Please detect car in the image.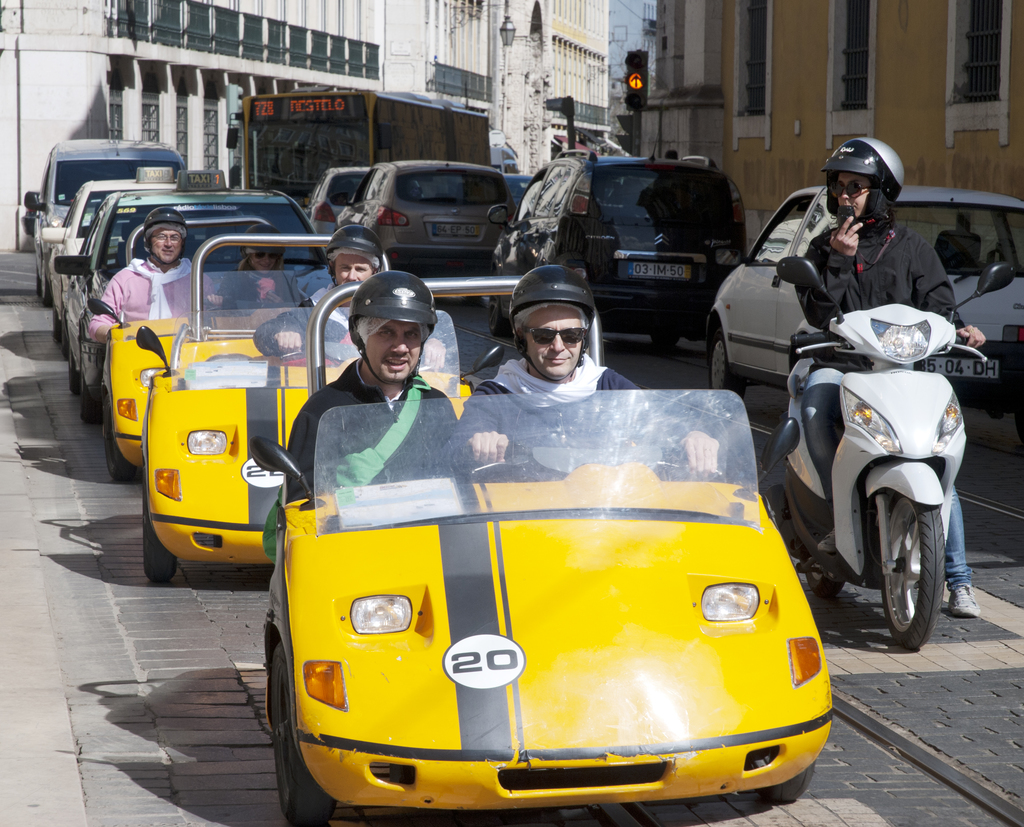
{"left": 132, "top": 233, "right": 474, "bottom": 581}.
